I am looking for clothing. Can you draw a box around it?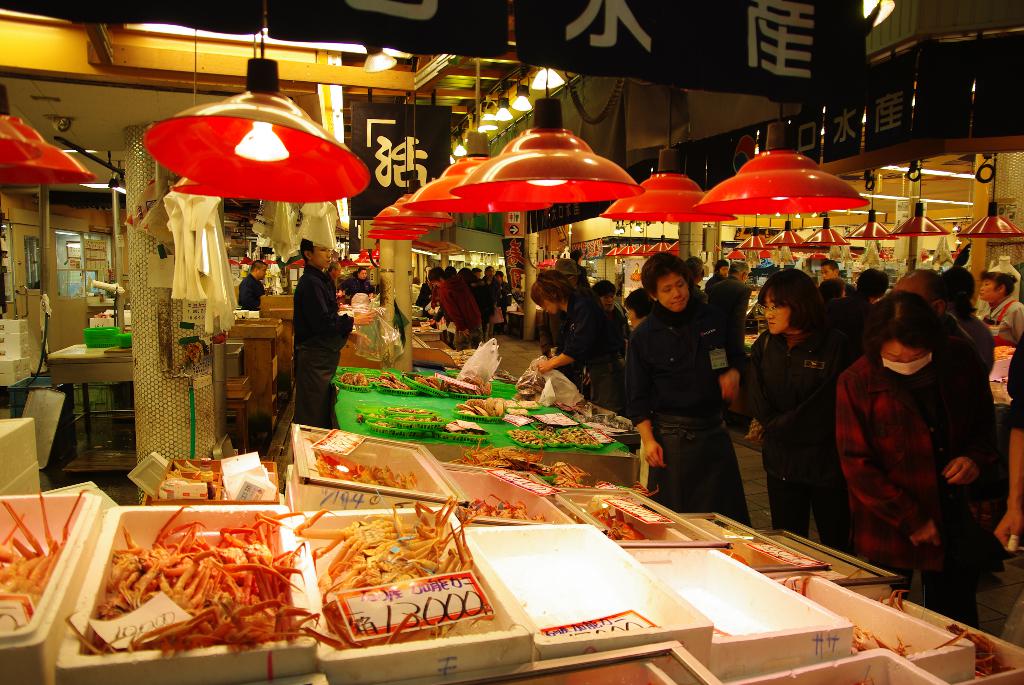
Sure, the bounding box is {"x1": 476, "y1": 266, "x2": 492, "y2": 294}.
